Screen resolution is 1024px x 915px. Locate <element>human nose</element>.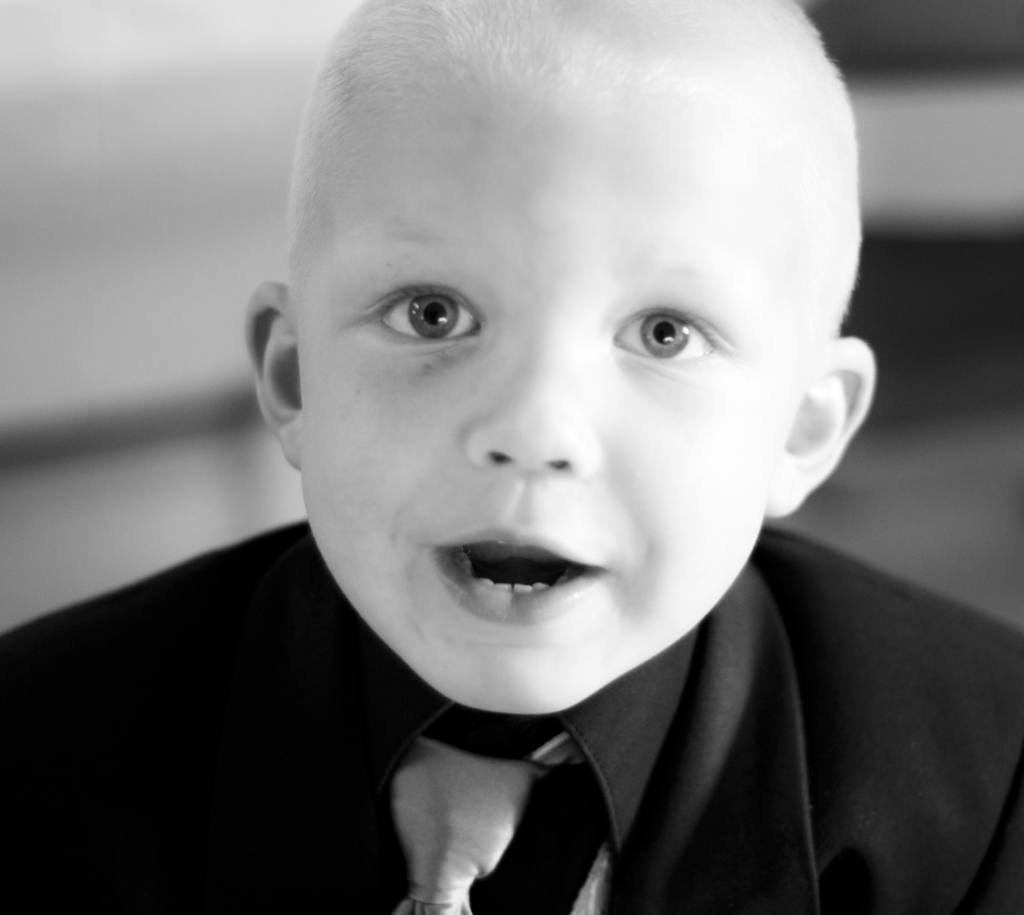
<box>464,330,604,476</box>.
